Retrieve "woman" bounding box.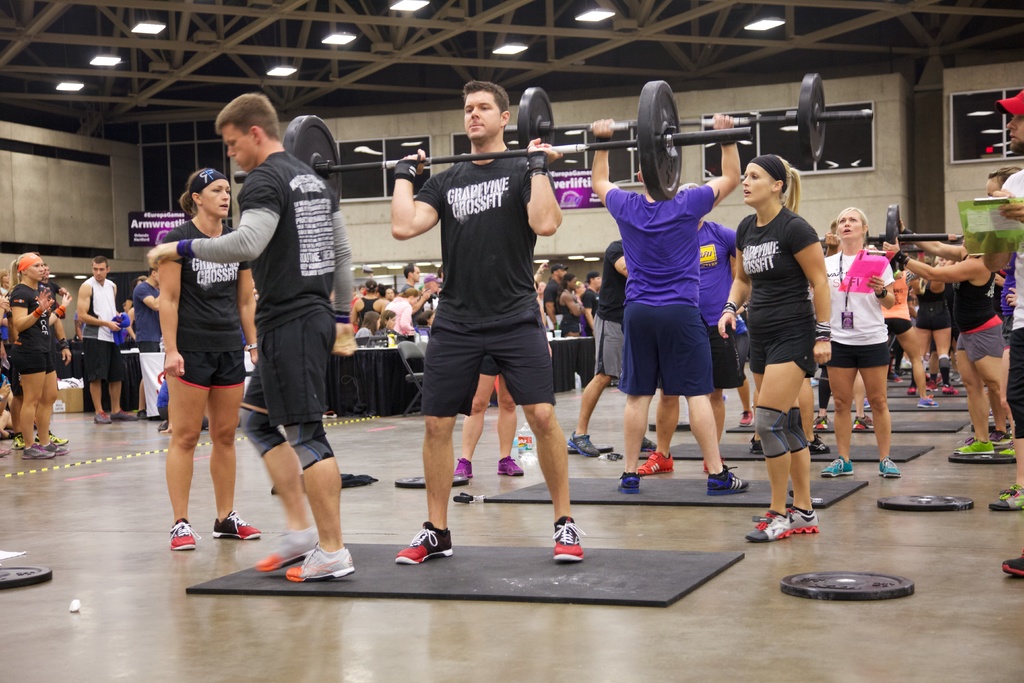
Bounding box: bbox=[385, 287, 417, 337].
